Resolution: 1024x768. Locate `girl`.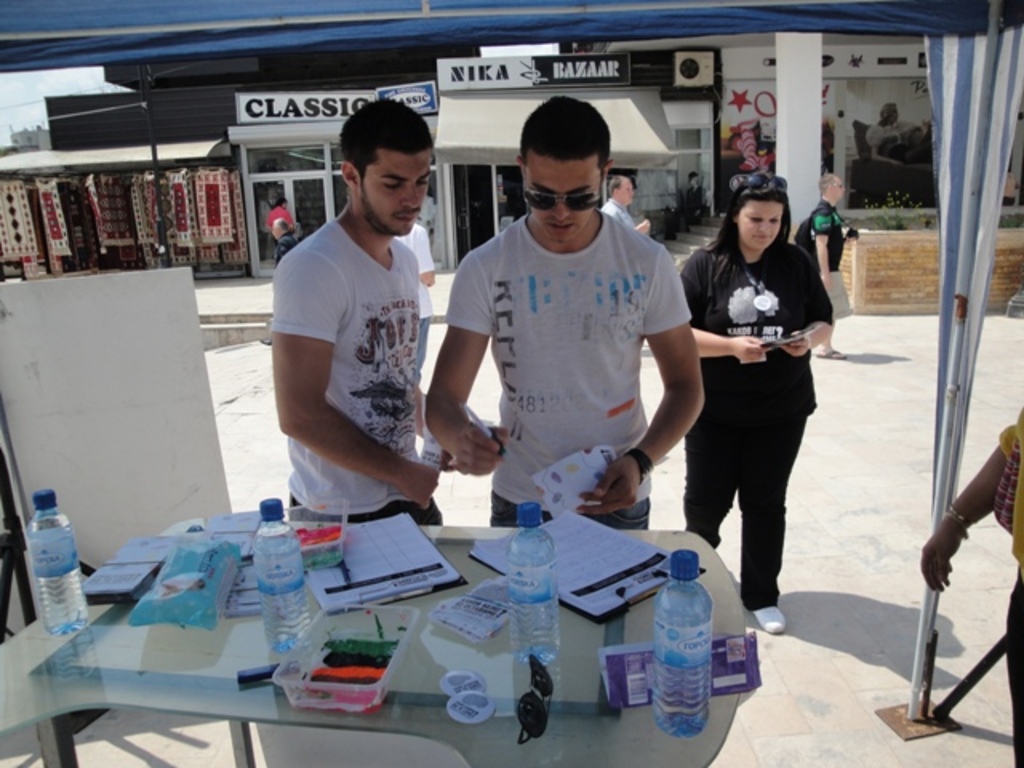
box=[667, 173, 838, 637].
